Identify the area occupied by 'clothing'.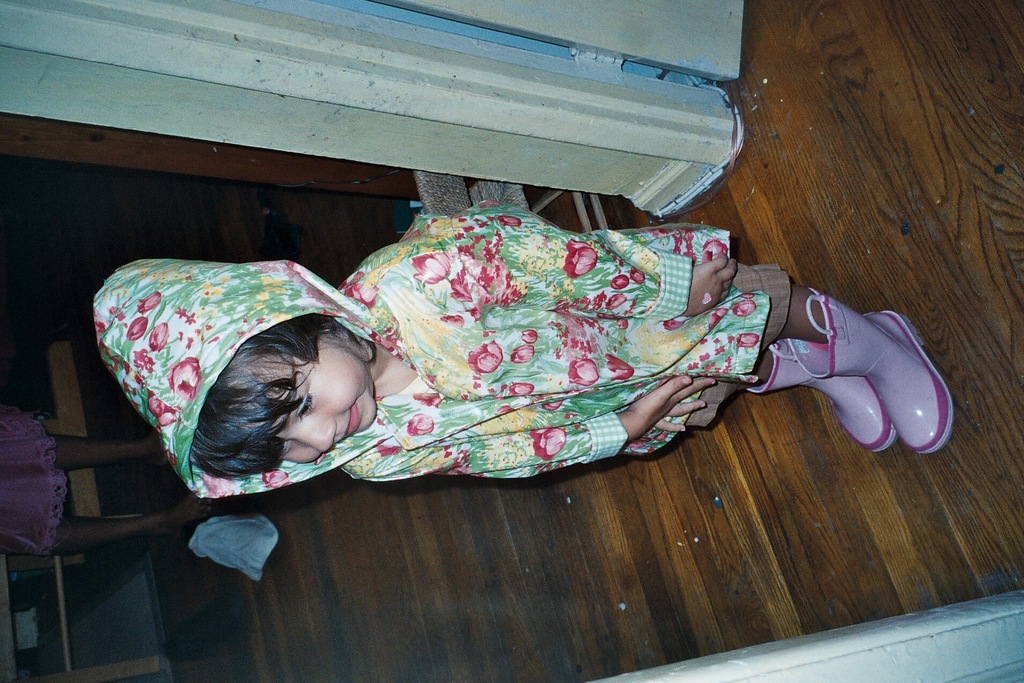
Area: bbox=(219, 199, 803, 509).
